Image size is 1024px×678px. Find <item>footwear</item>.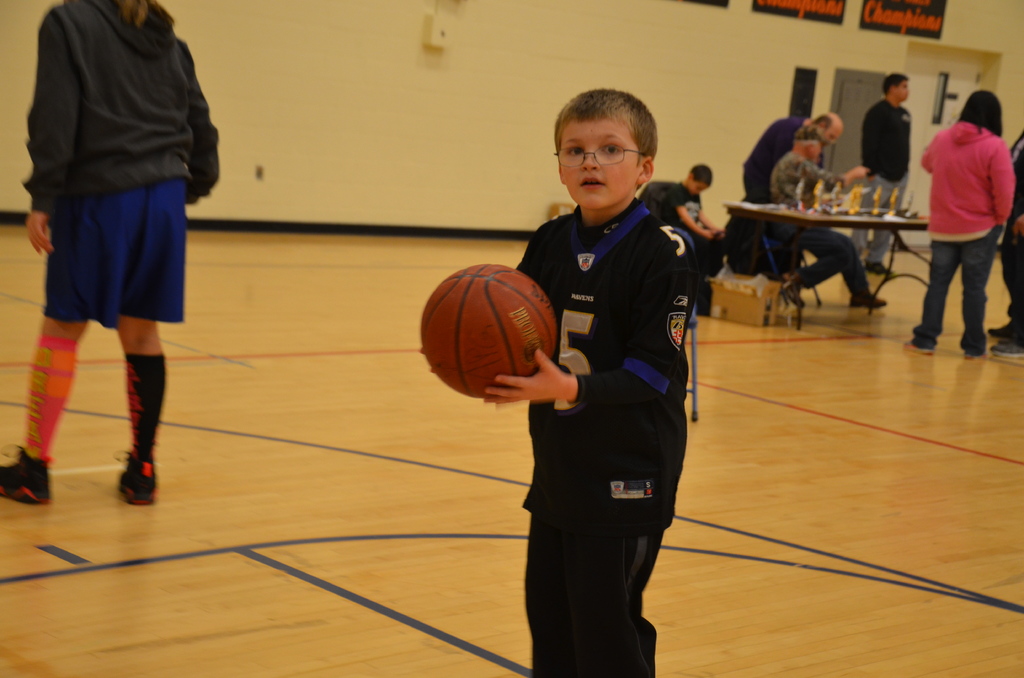
crop(788, 276, 801, 306).
